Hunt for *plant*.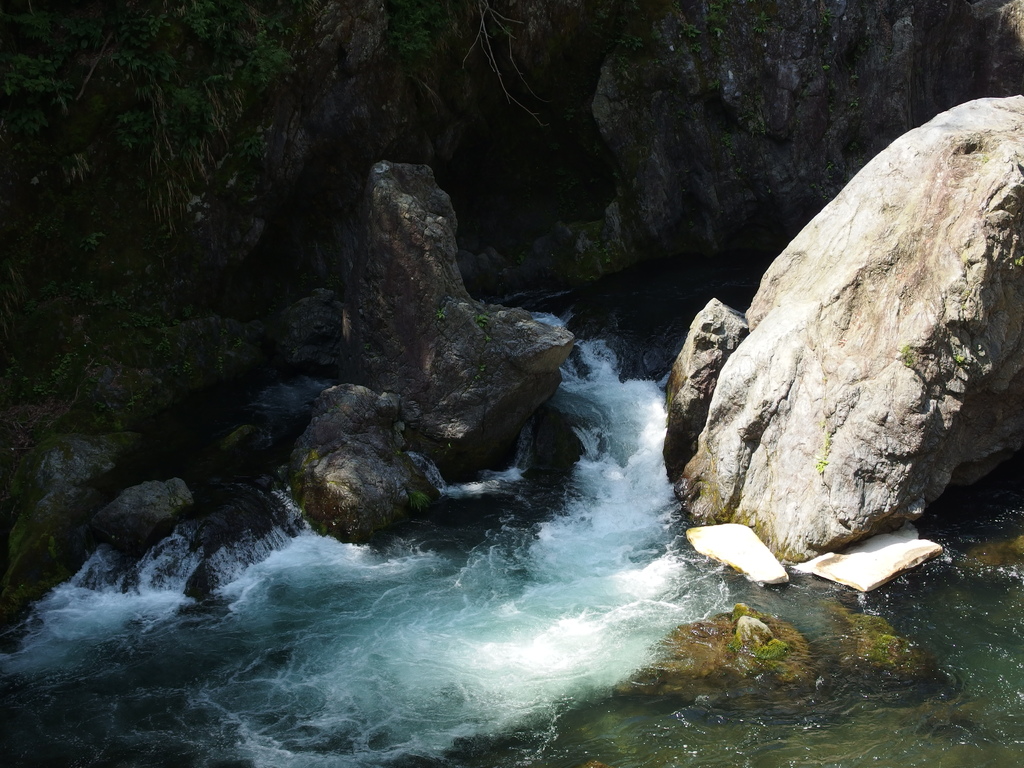
Hunted down at <bbox>734, 166, 746, 177</bbox>.
